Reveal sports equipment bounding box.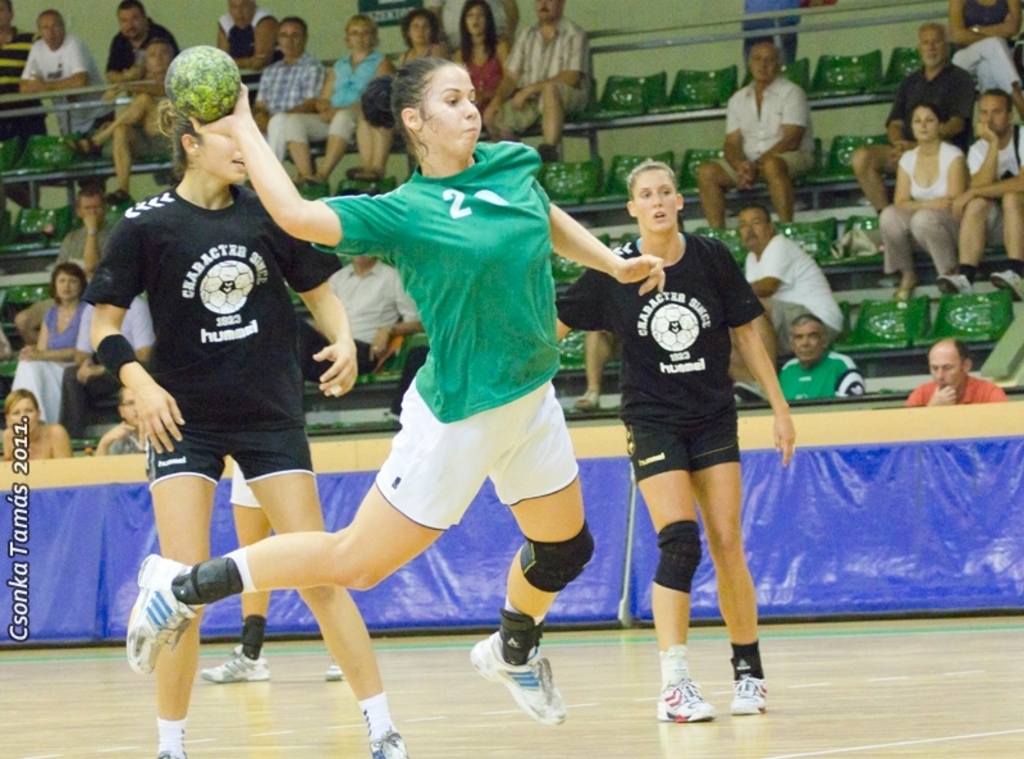
Revealed: locate(127, 555, 196, 678).
